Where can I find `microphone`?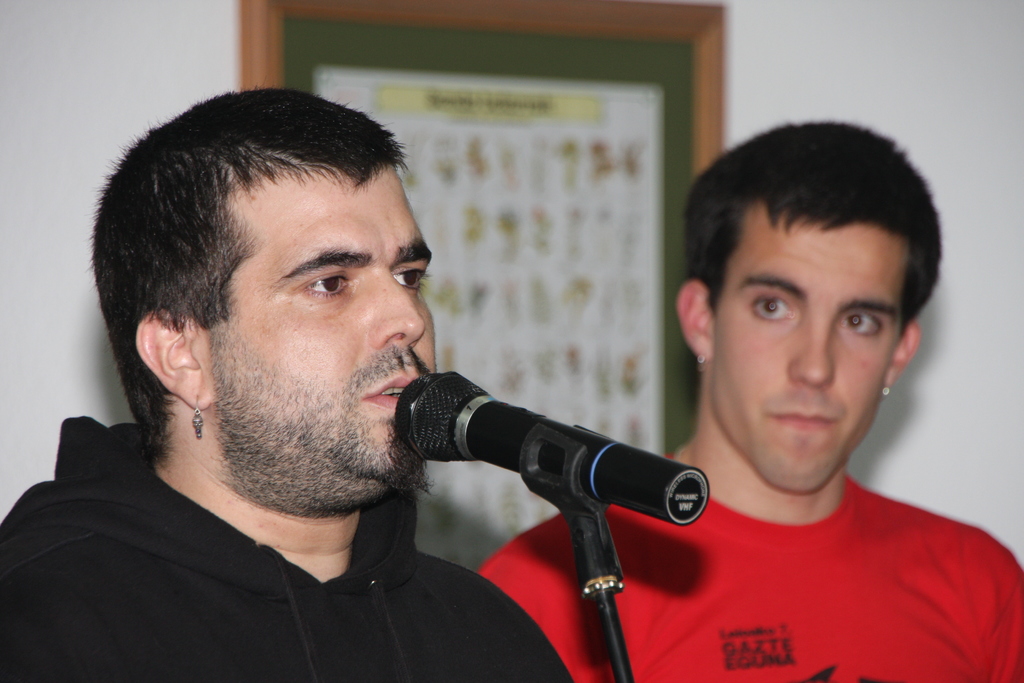
You can find it at 382 361 711 595.
